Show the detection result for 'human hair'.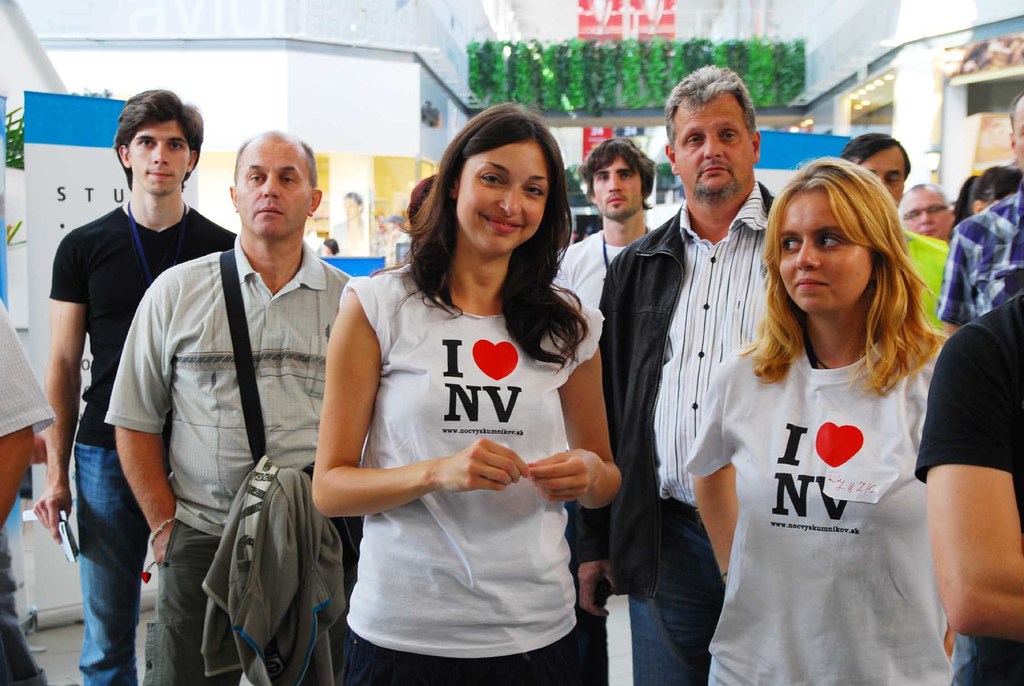
[left=837, top=133, right=915, bottom=176].
